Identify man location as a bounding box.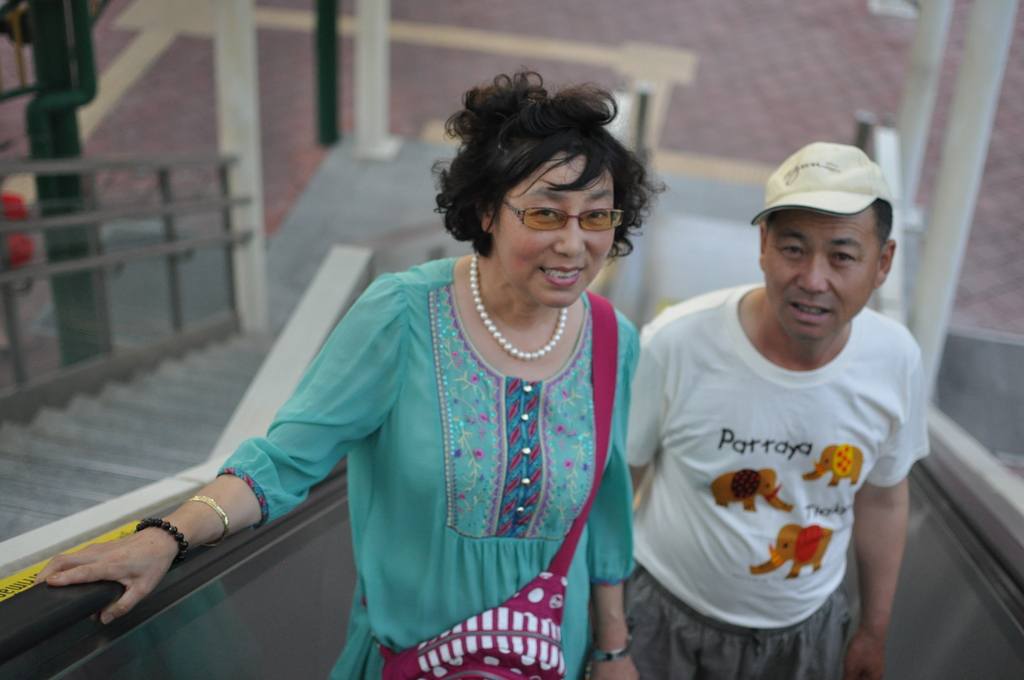
select_region(625, 141, 926, 679).
